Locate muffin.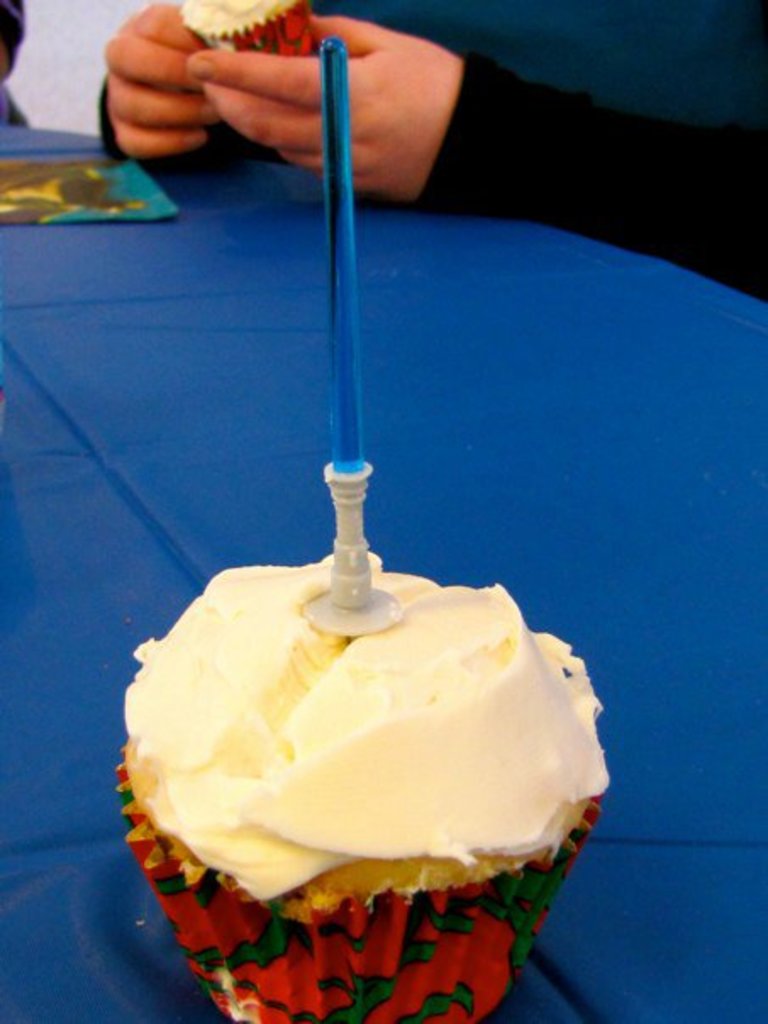
Bounding box: 115, 536, 612, 1022.
